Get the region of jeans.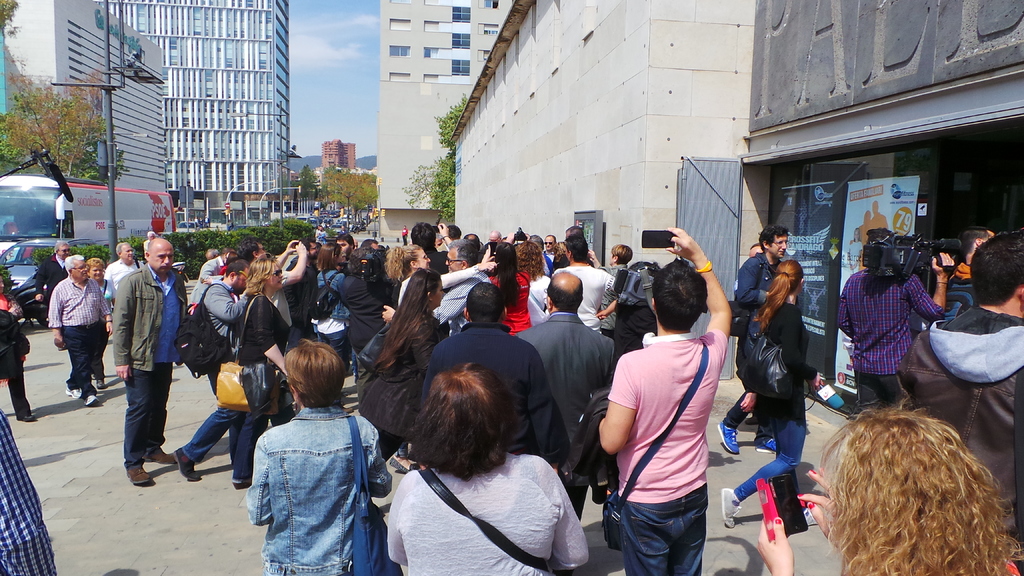
l=401, t=234, r=410, b=247.
